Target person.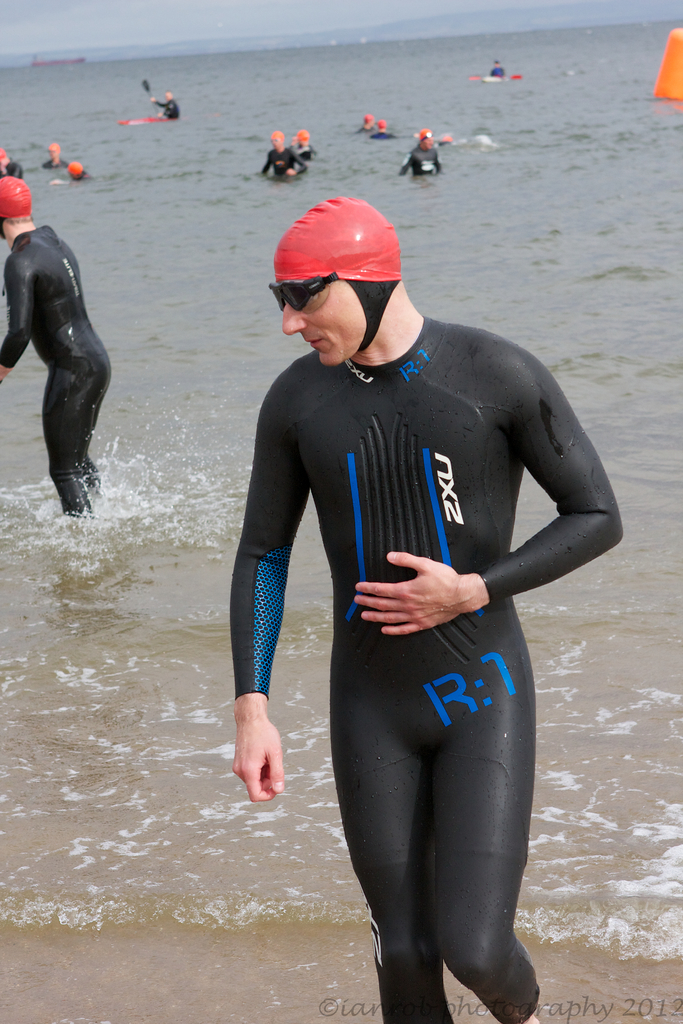
Target region: <box>42,148,72,172</box>.
